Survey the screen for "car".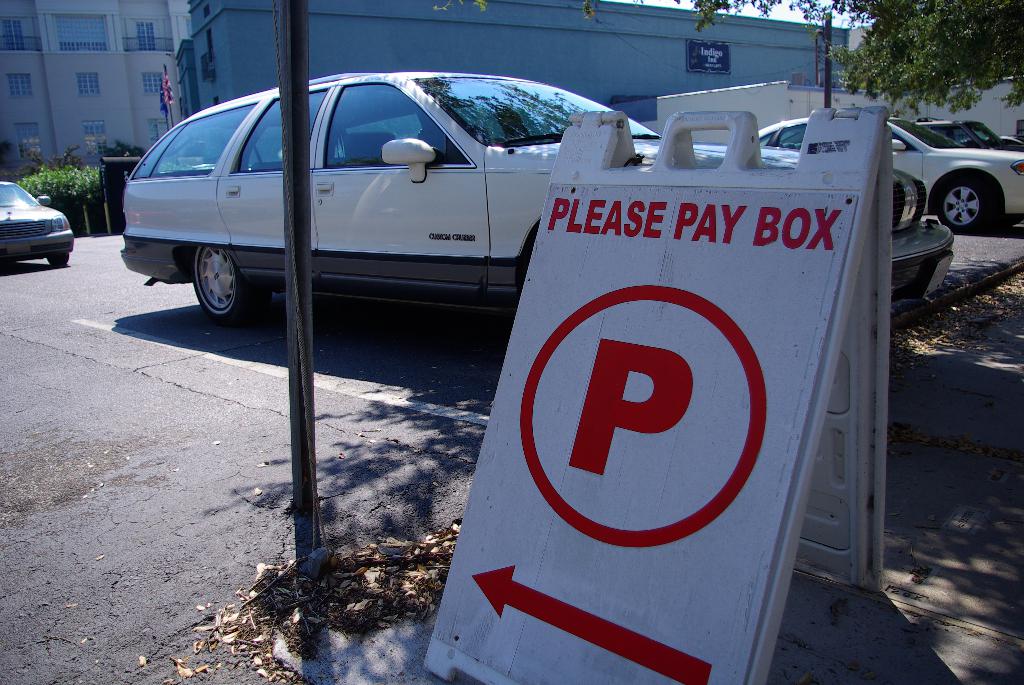
Survey found: (x1=1, y1=180, x2=78, y2=269).
